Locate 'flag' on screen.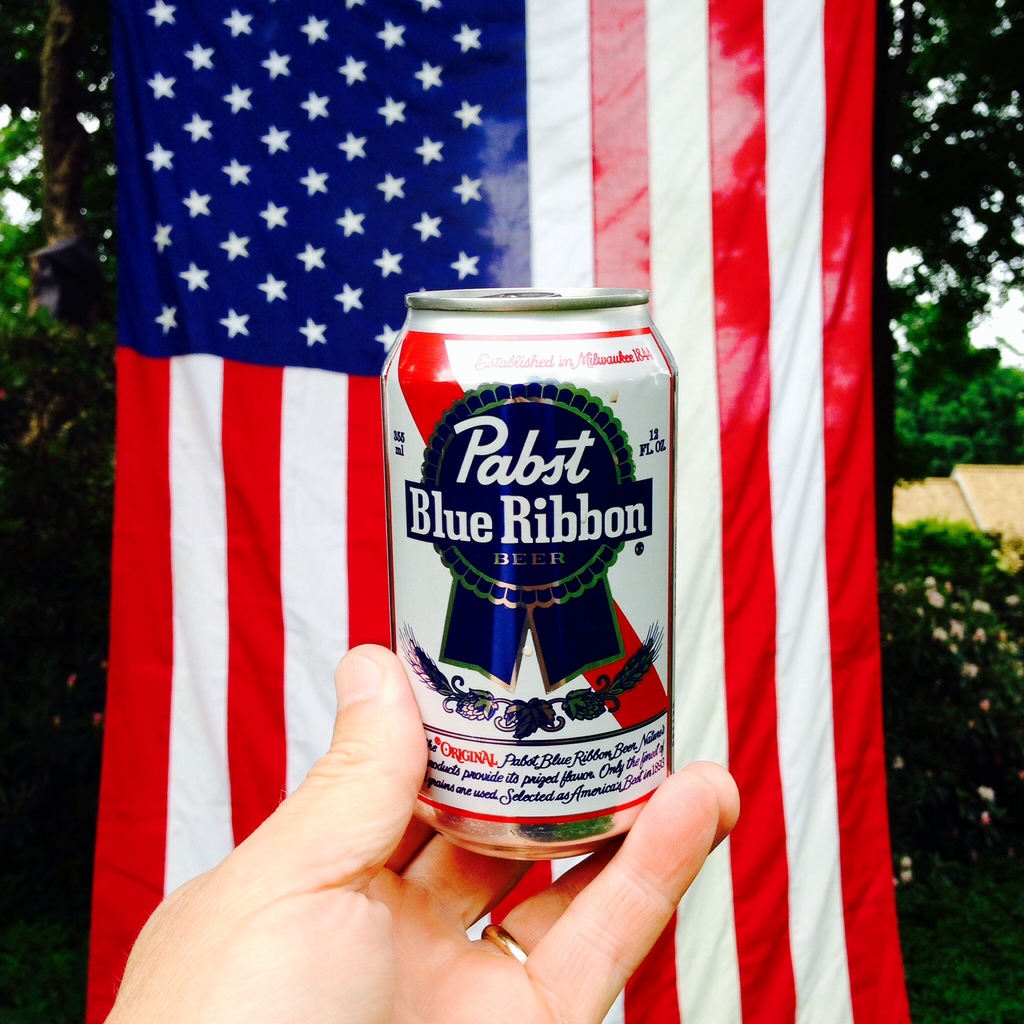
On screen at <bbox>92, 0, 907, 1023</bbox>.
